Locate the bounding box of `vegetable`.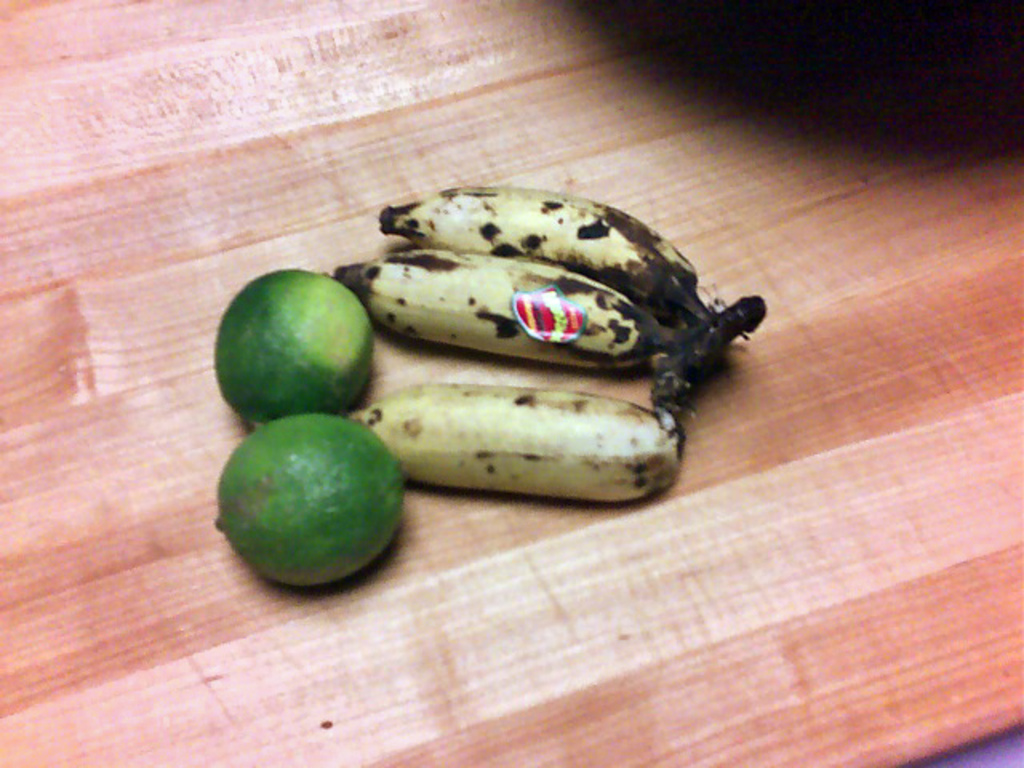
Bounding box: 208, 270, 376, 430.
